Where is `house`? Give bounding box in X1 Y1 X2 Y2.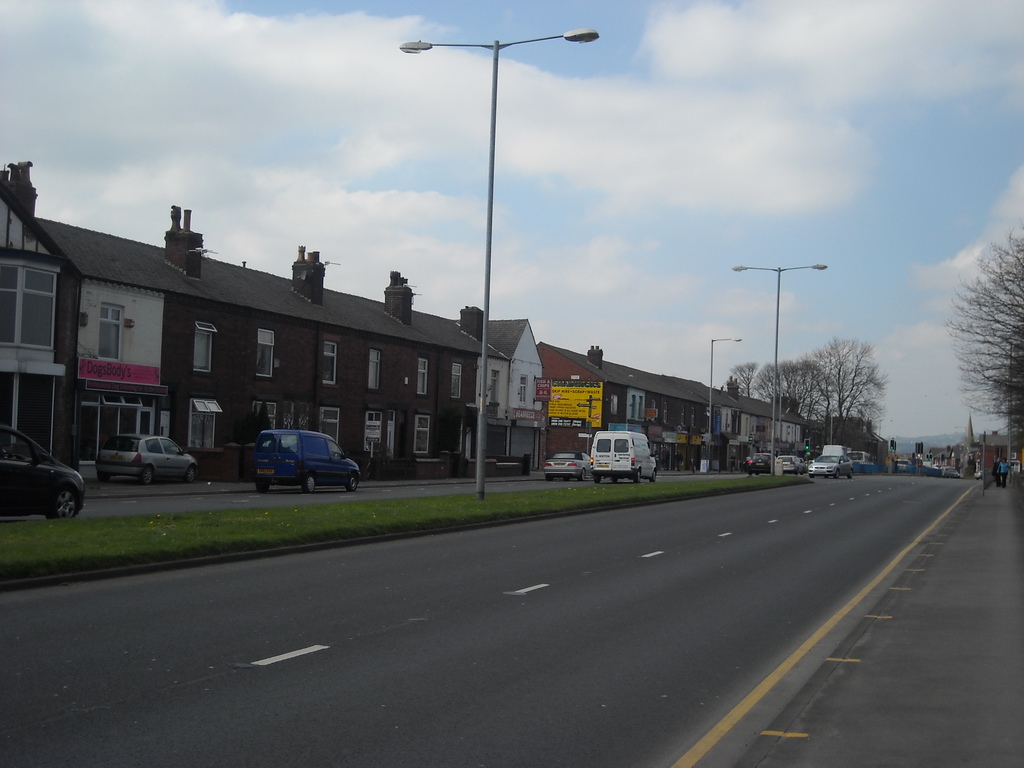
0 158 67 461.
